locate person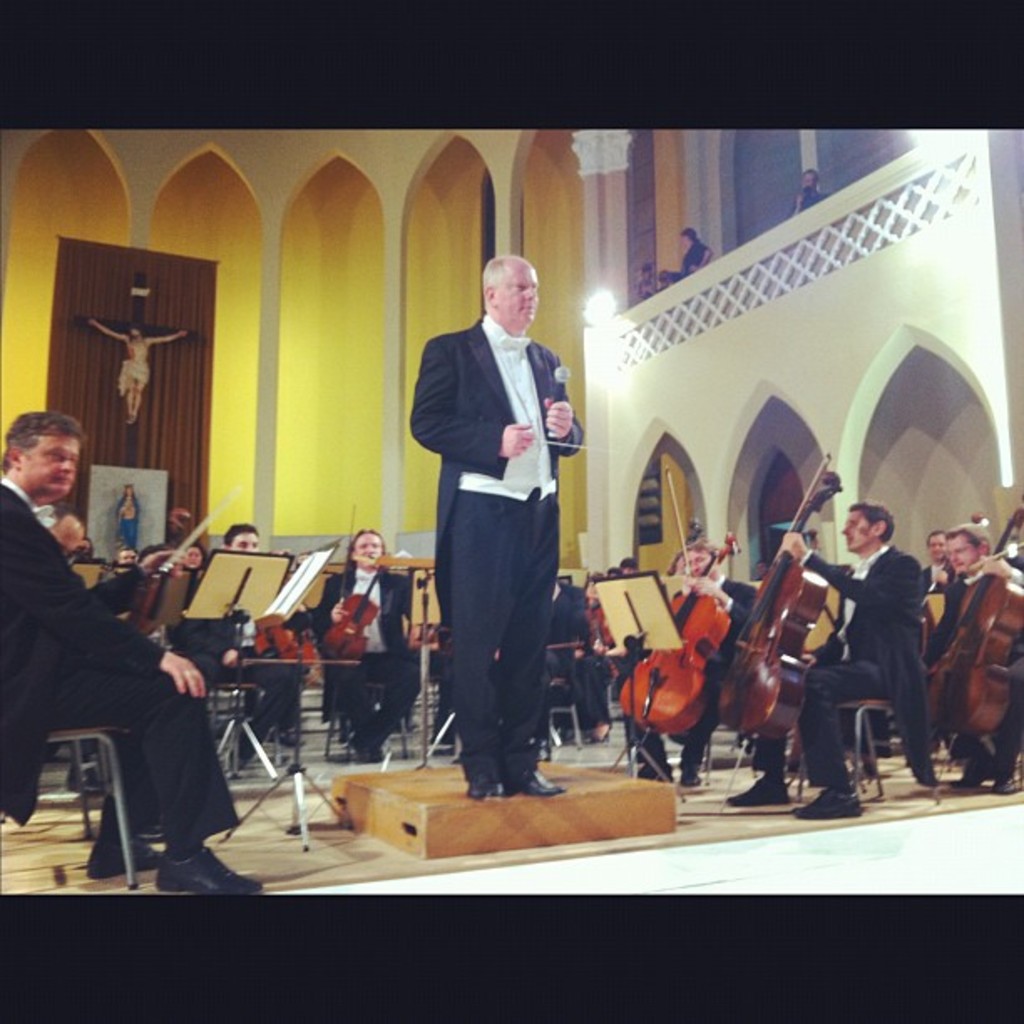
179 525 294 773
